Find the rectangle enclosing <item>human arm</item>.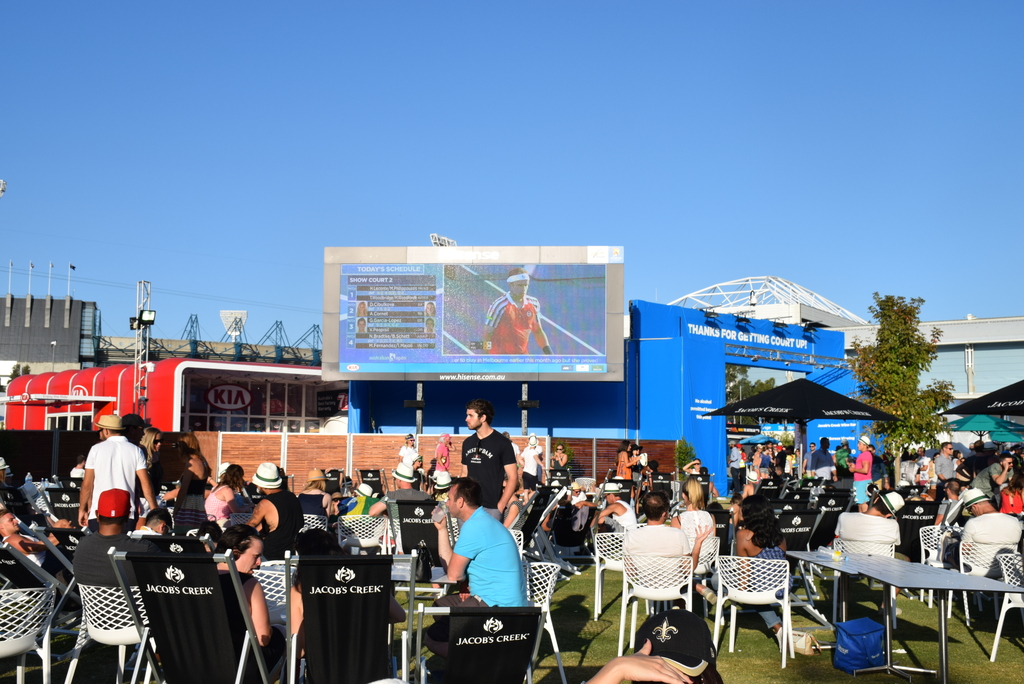
bbox=(125, 454, 156, 511).
